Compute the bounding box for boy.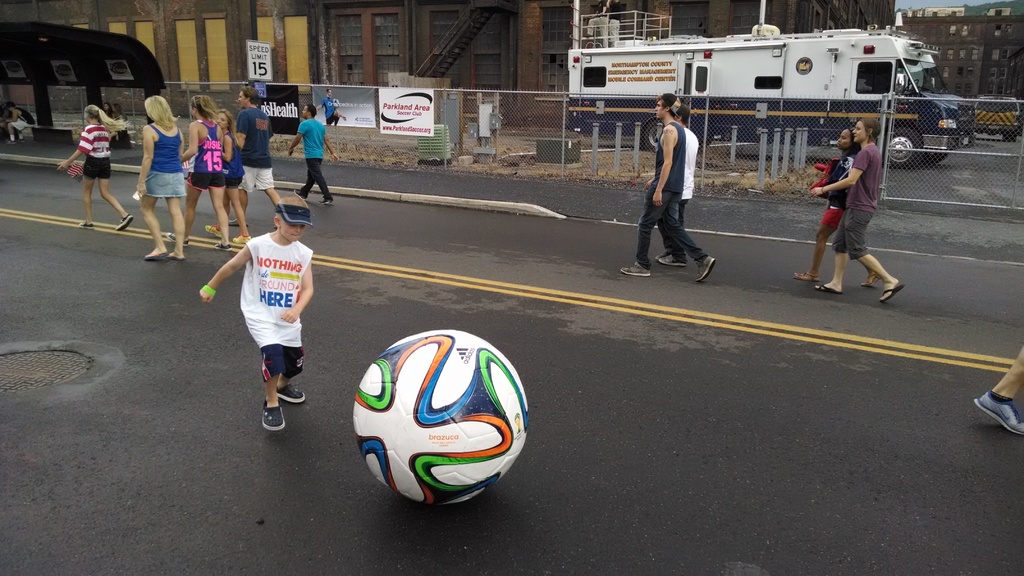
810:118:905:301.
